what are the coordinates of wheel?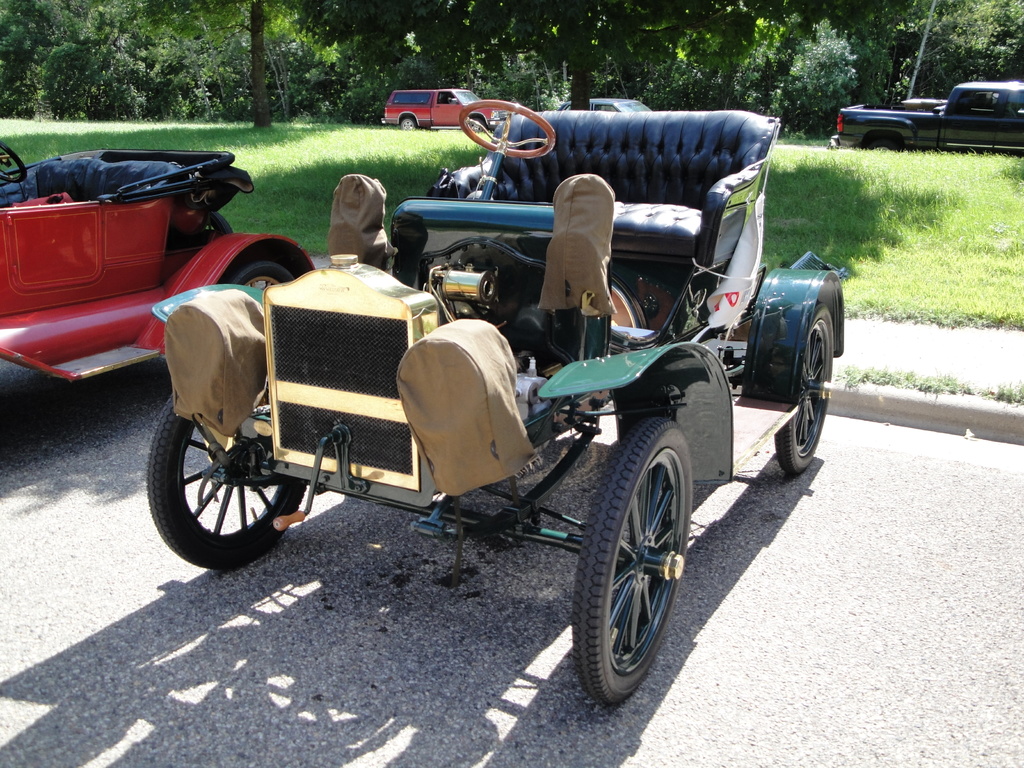
[left=575, top=408, right=694, bottom=713].
